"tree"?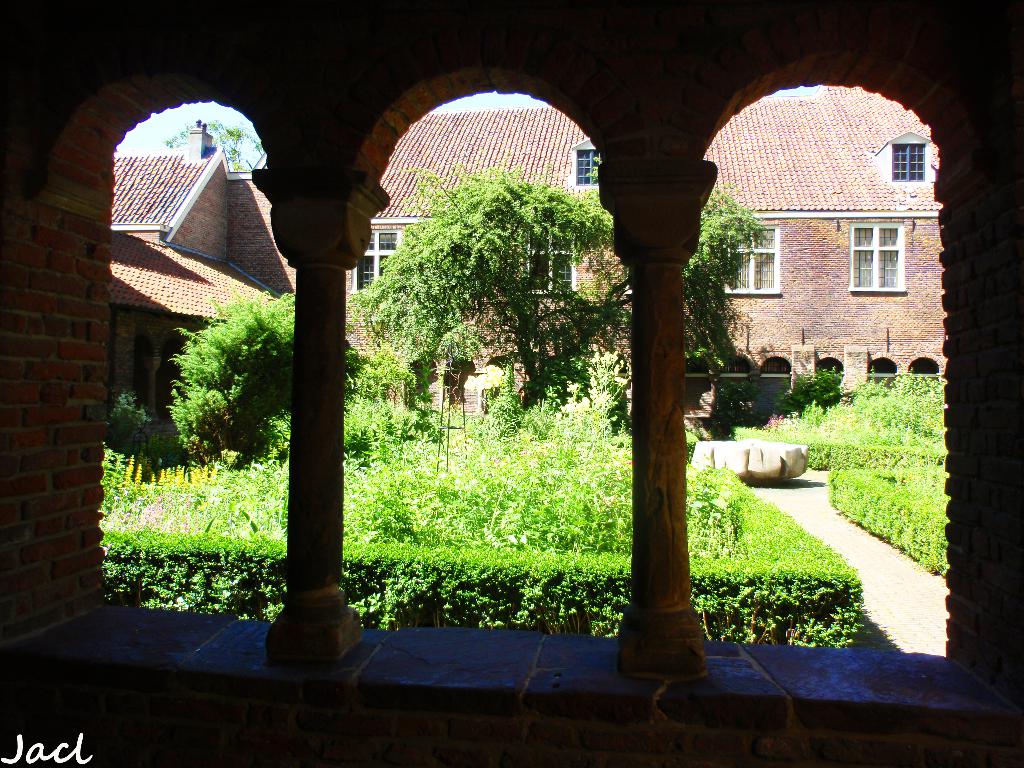
159, 125, 274, 170
